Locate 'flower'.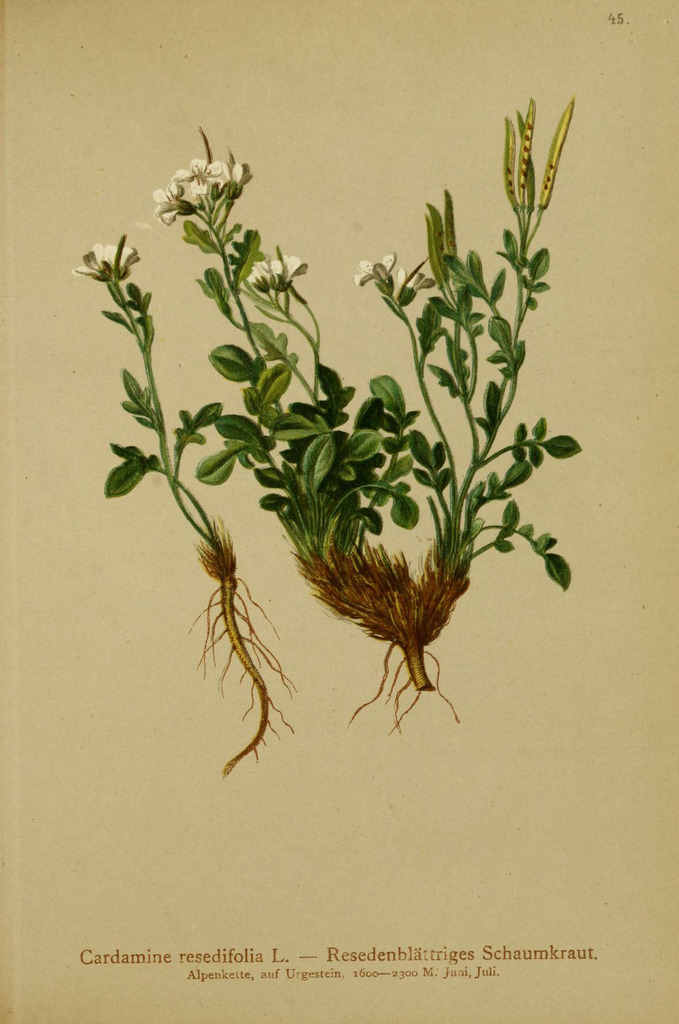
Bounding box: detection(148, 184, 195, 226).
